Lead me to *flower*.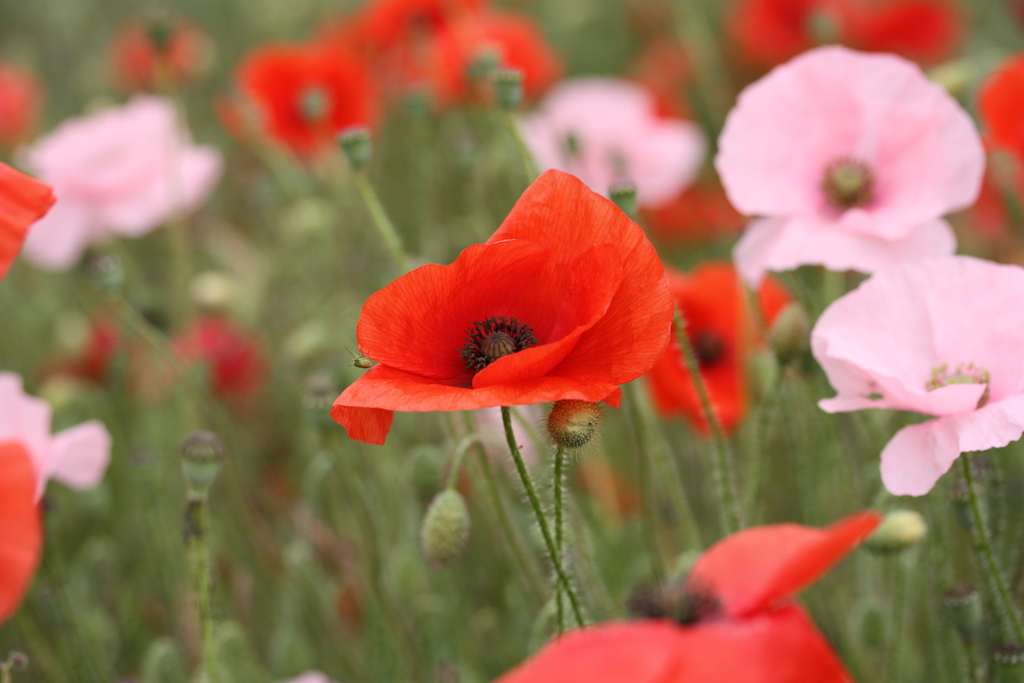
Lead to l=726, t=0, r=960, b=72.
